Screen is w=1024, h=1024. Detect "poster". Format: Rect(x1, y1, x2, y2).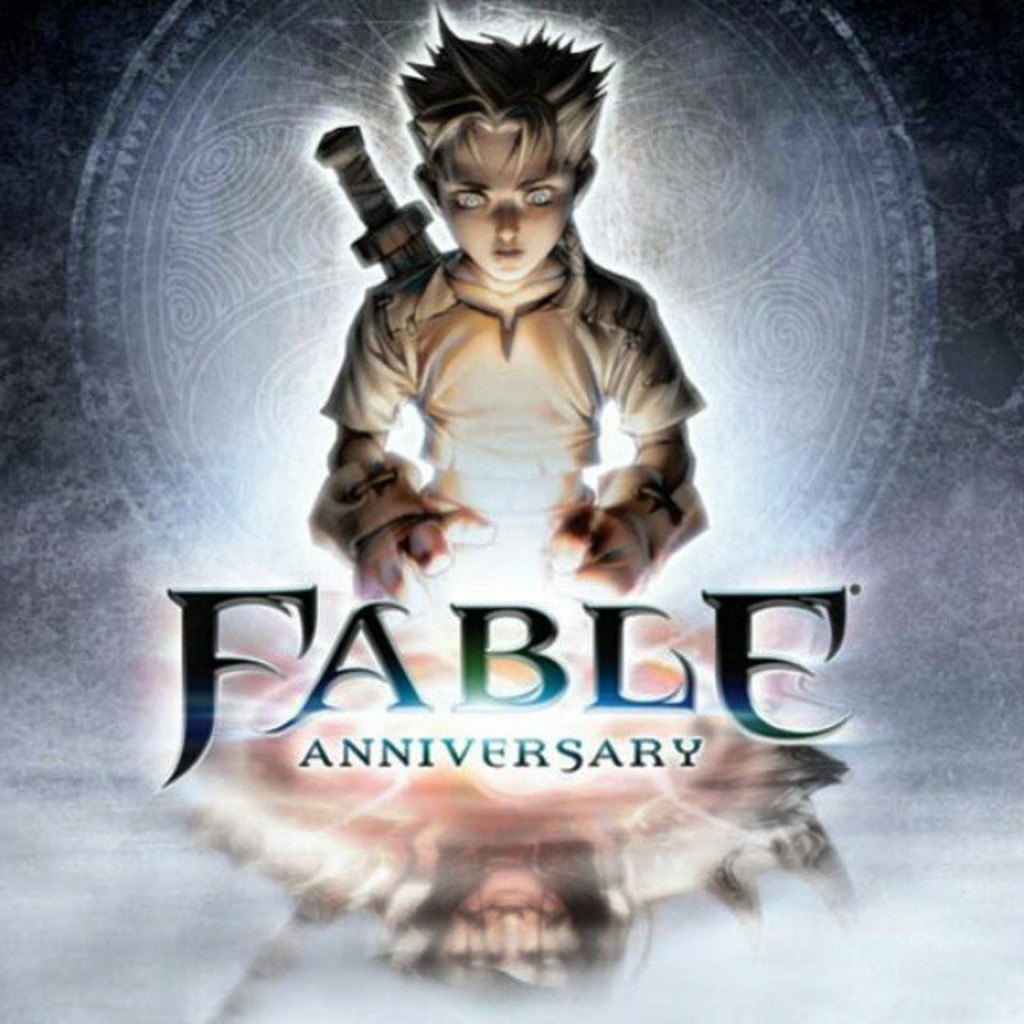
Rect(0, 0, 1022, 1022).
